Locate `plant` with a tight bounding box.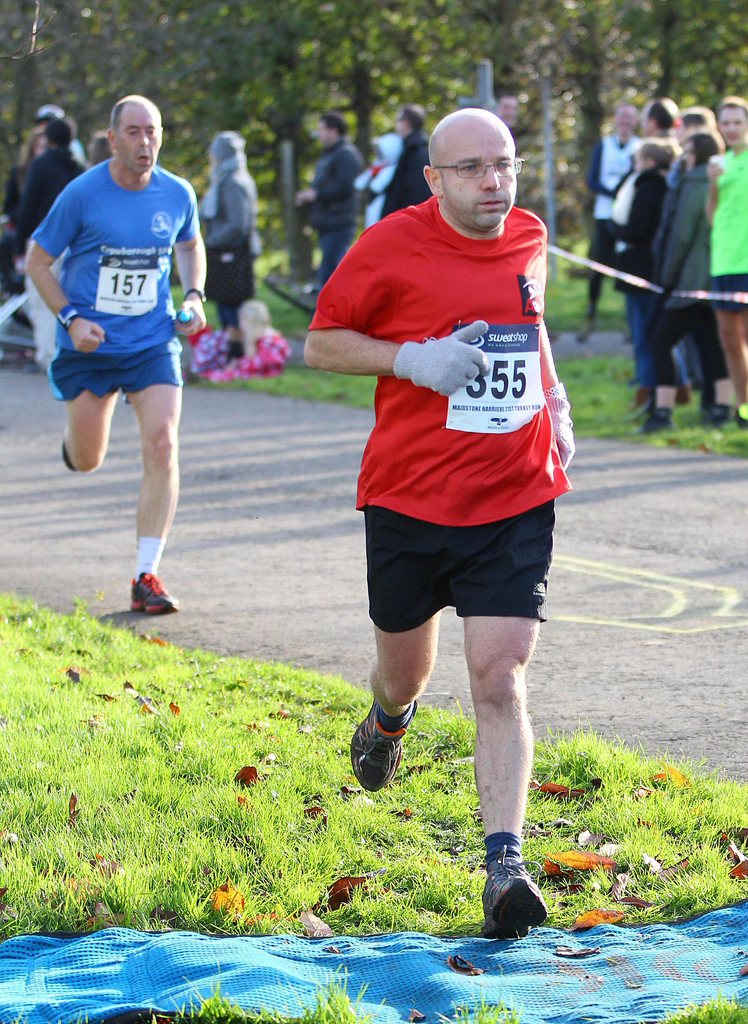
select_region(553, 356, 646, 435).
